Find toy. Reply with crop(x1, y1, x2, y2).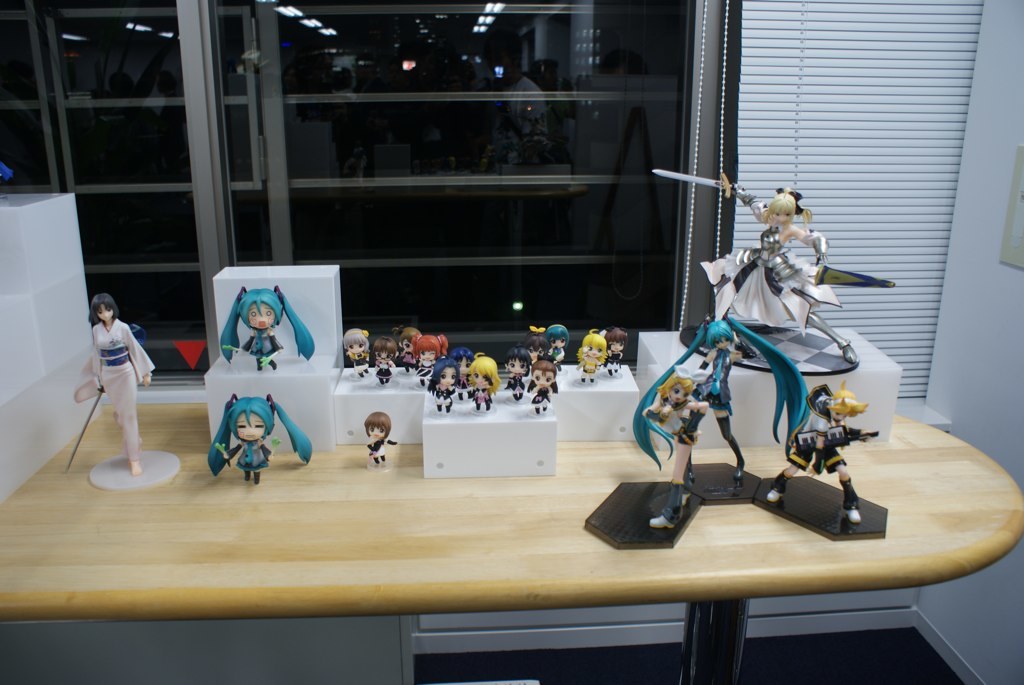
crop(546, 319, 573, 370).
